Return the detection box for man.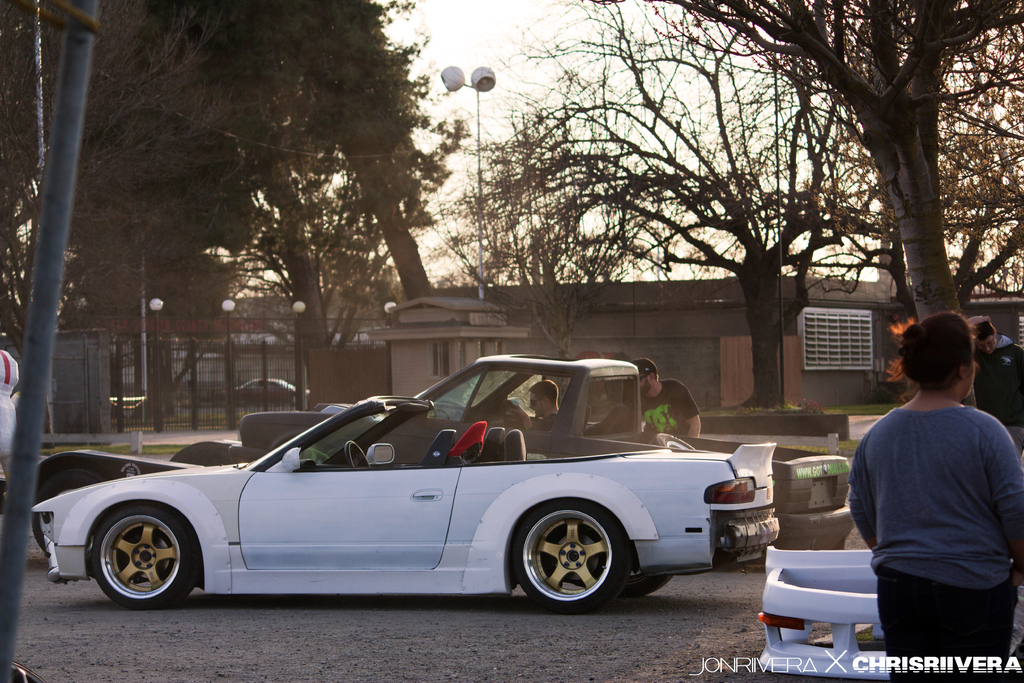
975/315/1023/446.
